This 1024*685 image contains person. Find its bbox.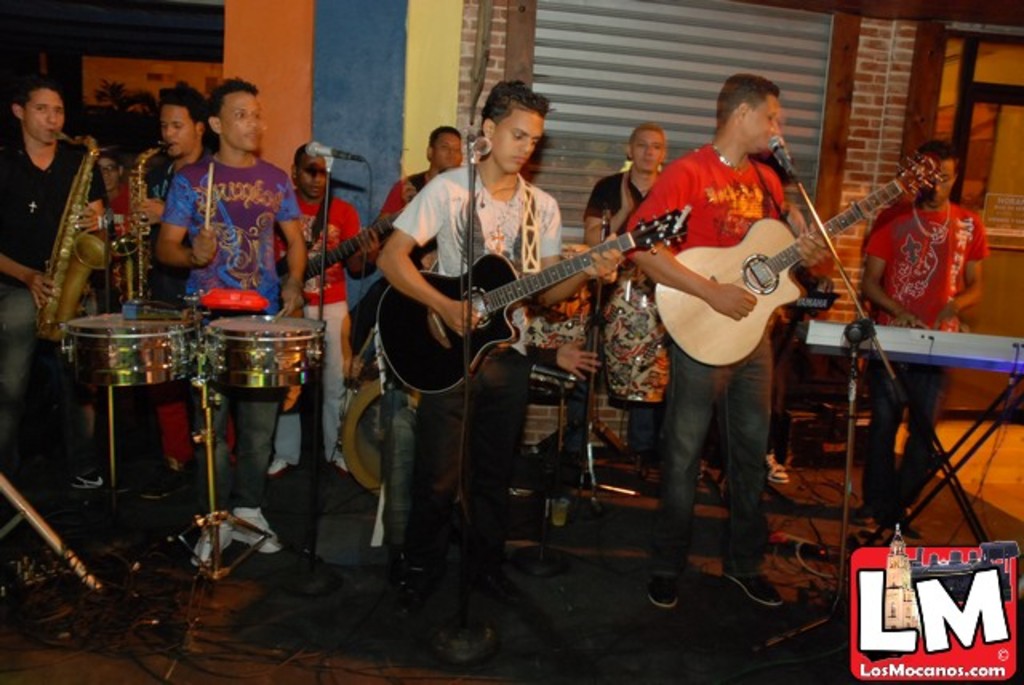
(left=368, top=123, right=472, bottom=269).
